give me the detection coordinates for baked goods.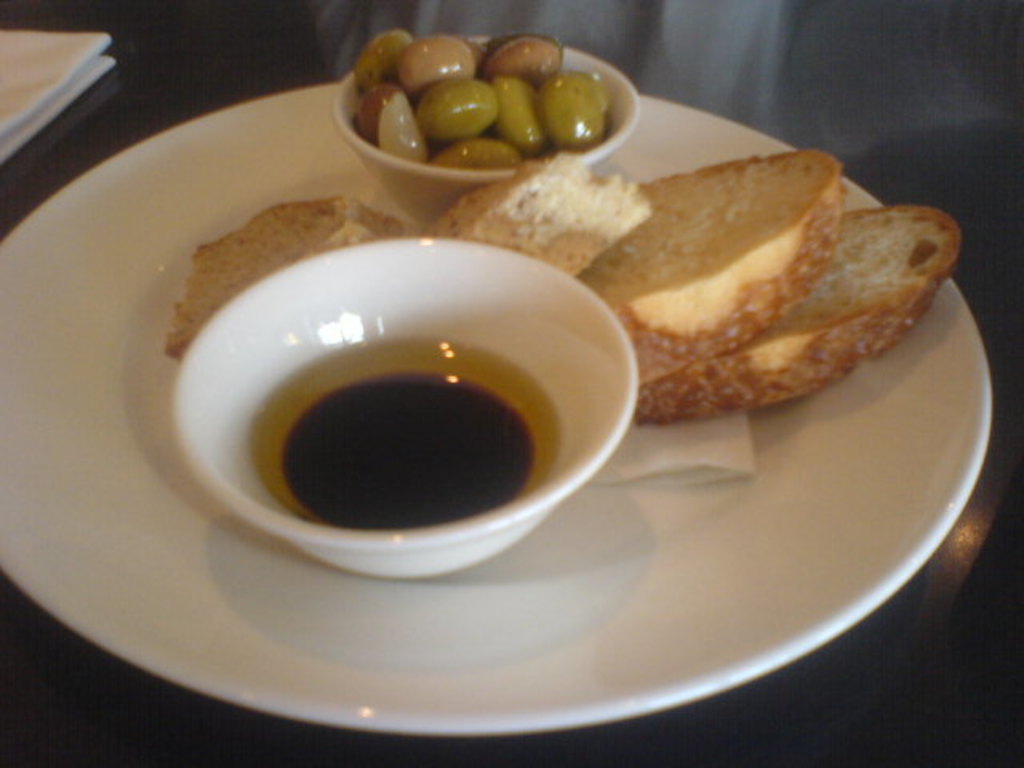
590:155:850:384.
